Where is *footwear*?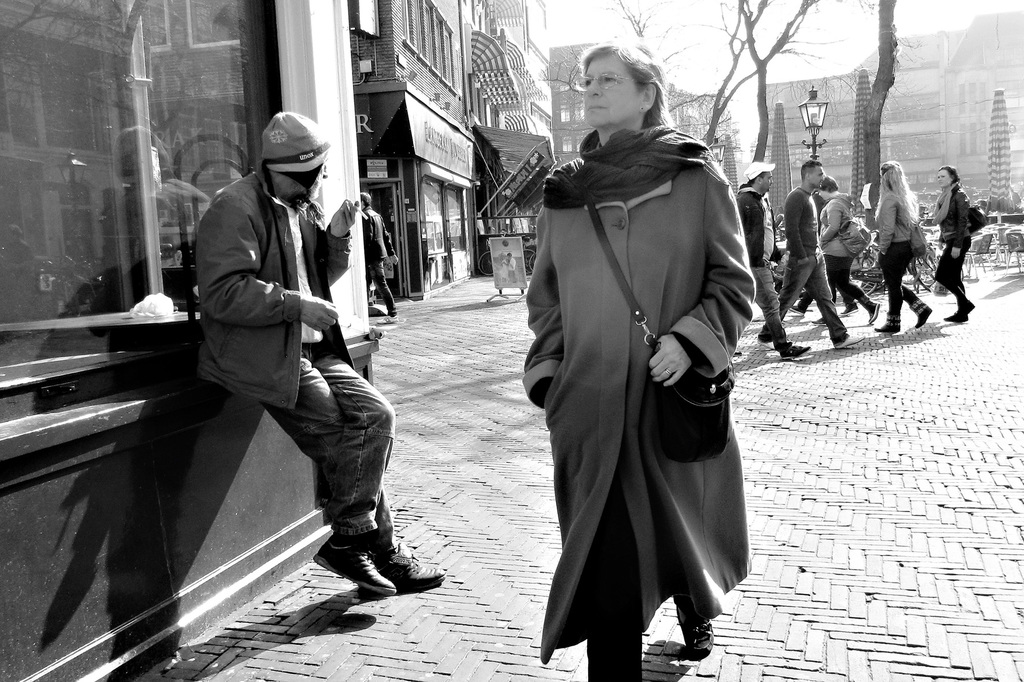
<bbox>676, 603, 716, 660</bbox>.
